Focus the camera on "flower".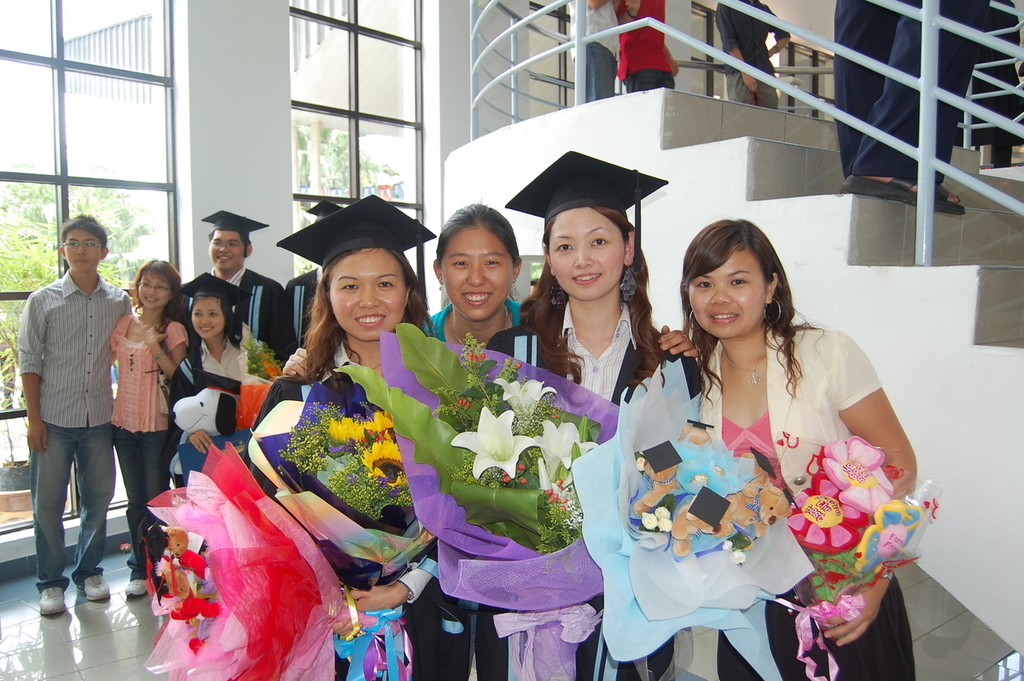
Focus region: {"left": 528, "top": 418, "right": 598, "bottom": 486}.
